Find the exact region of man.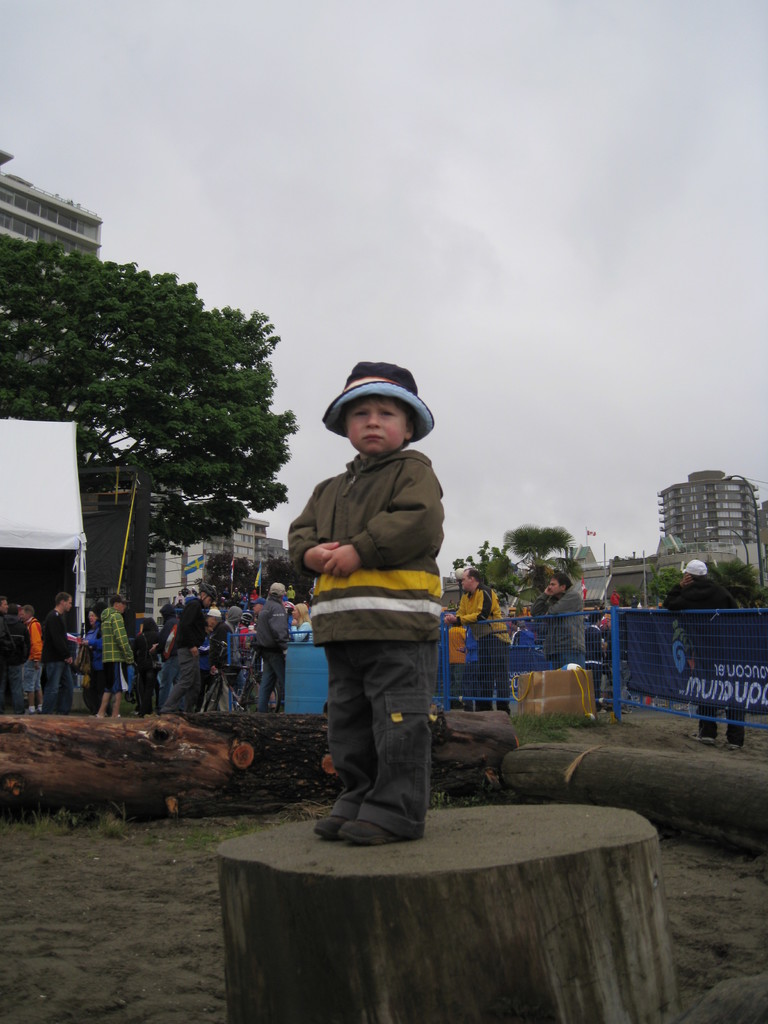
Exact region: 0:595:14:711.
